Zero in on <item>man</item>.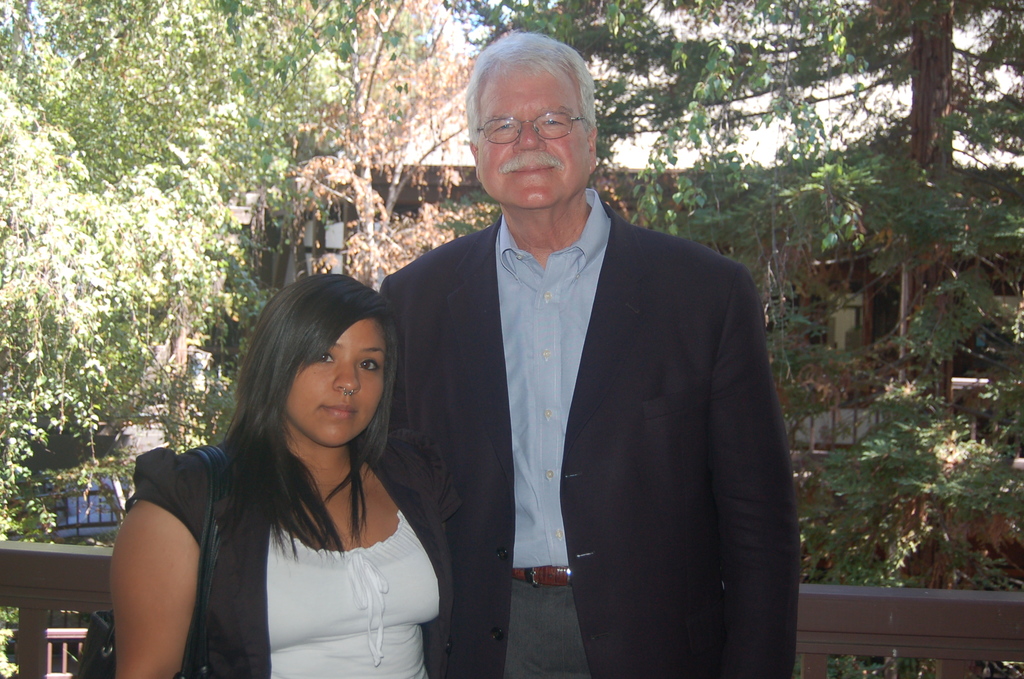
Zeroed in: 383/51/801/673.
